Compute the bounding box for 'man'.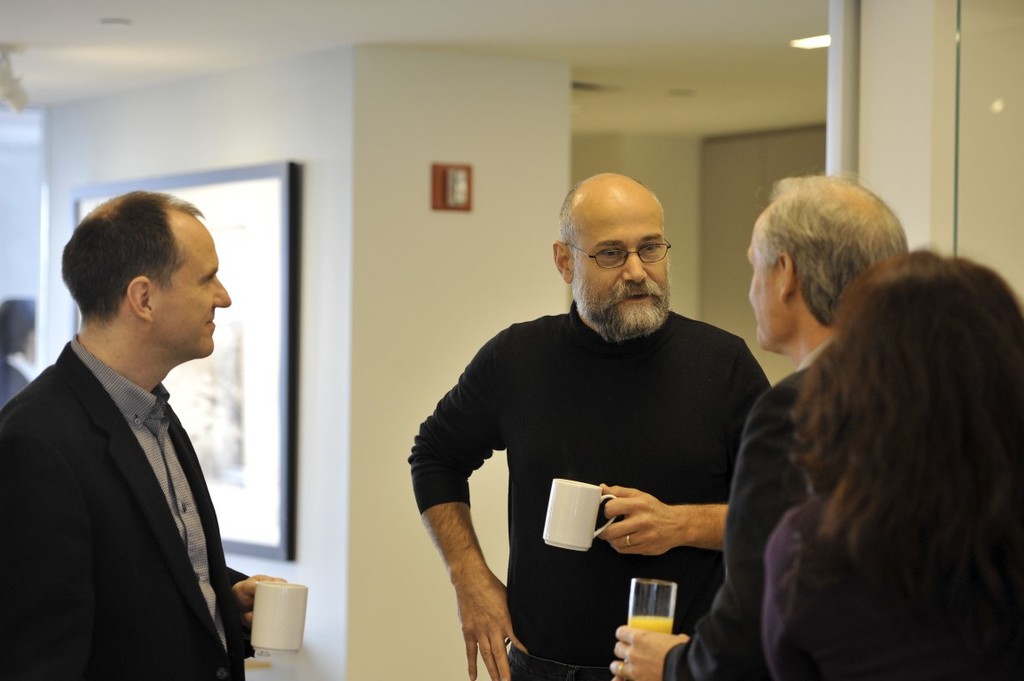
[x1=0, y1=189, x2=286, y2=680].
